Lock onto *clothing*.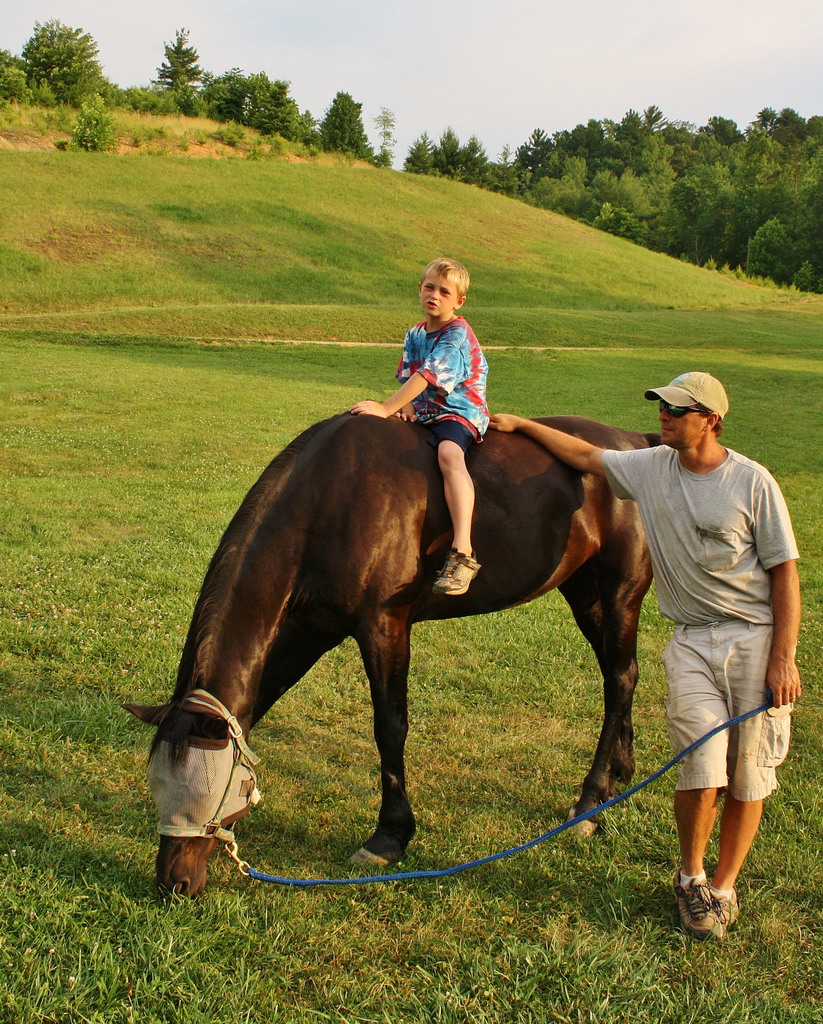
Locked: <region>581, 440, 822, 806</region>.
